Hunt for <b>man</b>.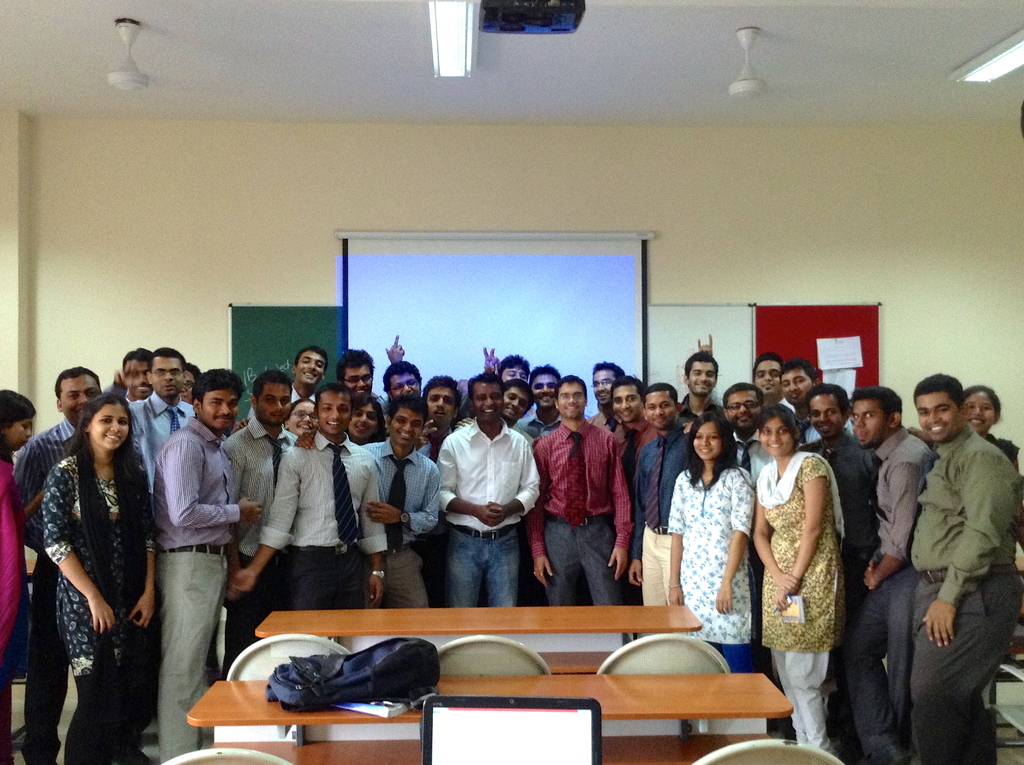
Hunted down at (x1=584, y1=359, x2=625, y2=433).
